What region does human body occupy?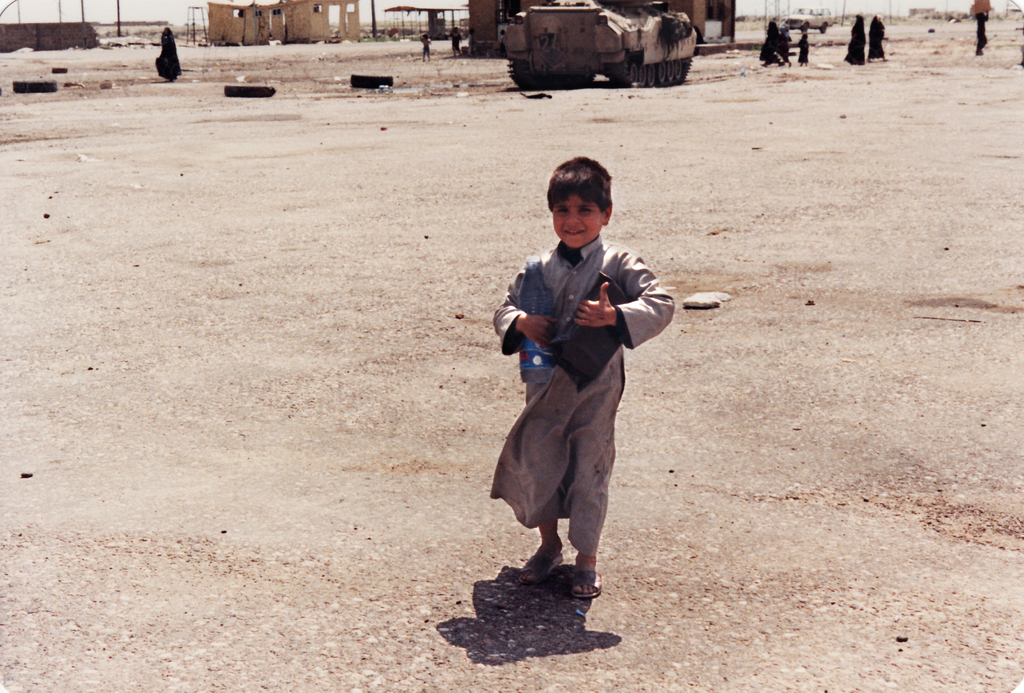
(844, 22, 866, 63).
